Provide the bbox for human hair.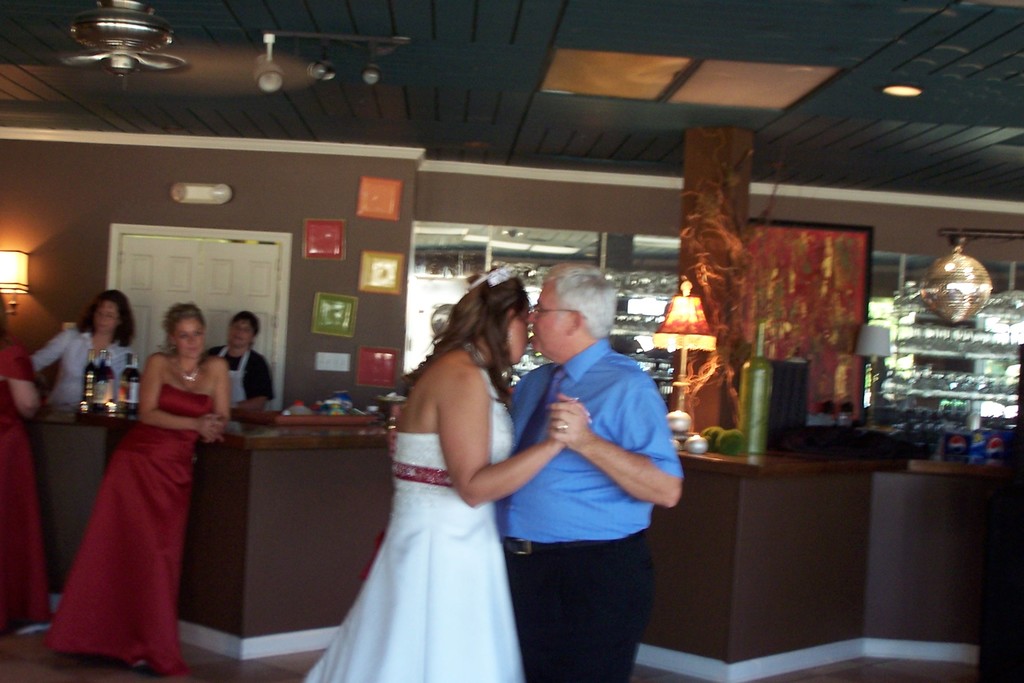
(166, 303, 210, 341).
